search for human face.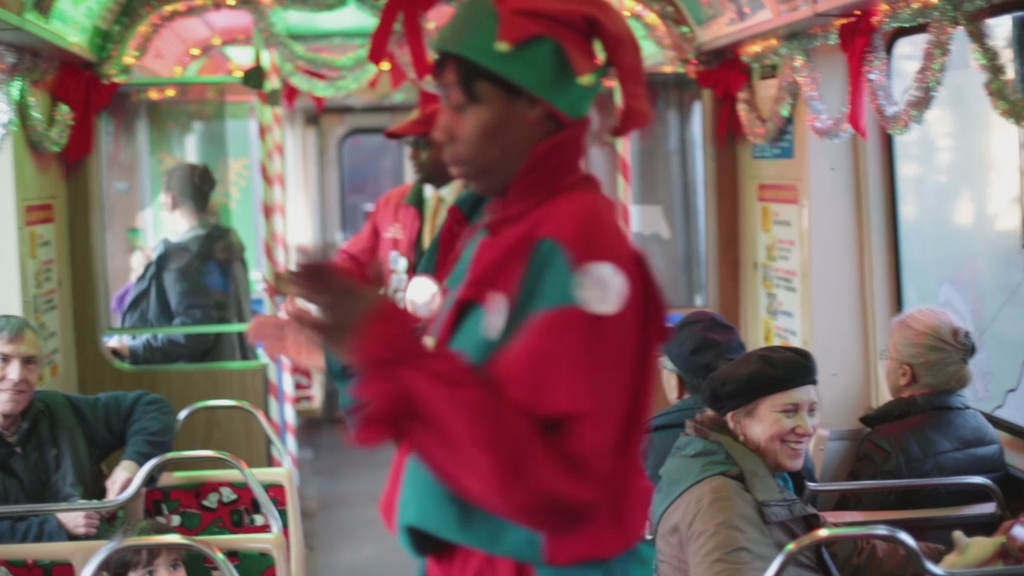
Found at [434,57,546,192].
